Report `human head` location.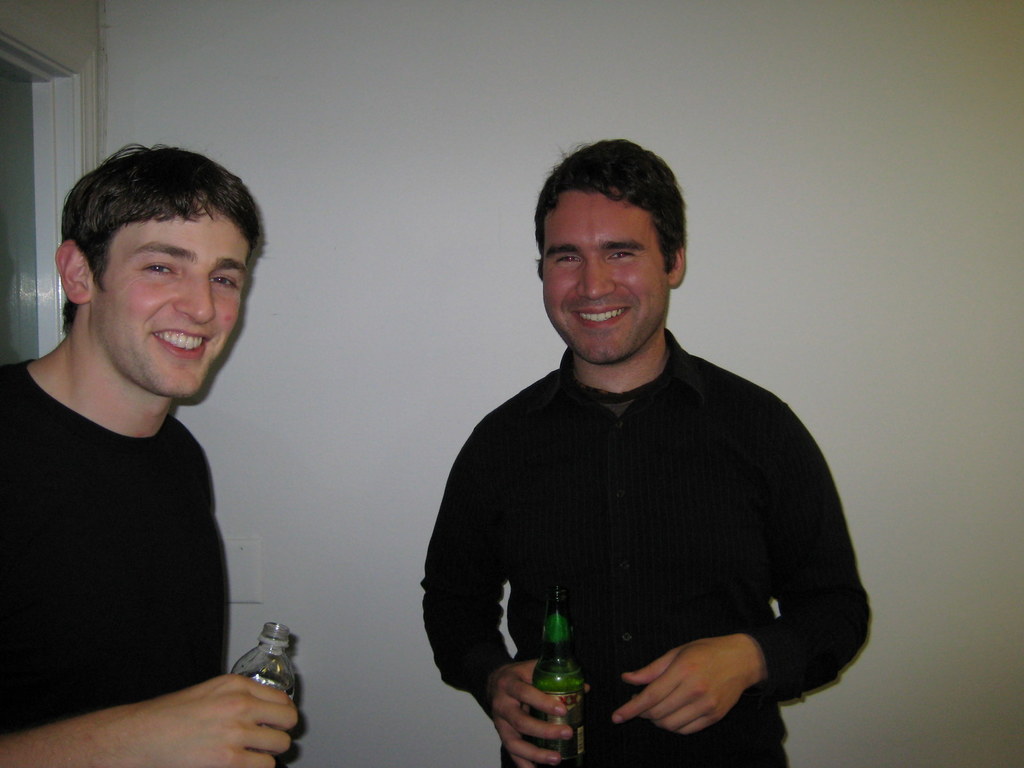
Report: 519 138 698 342.
